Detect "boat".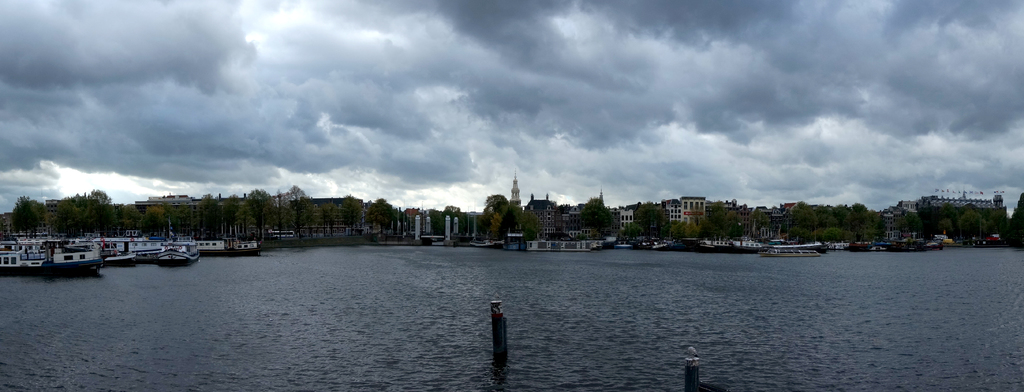
Detected at l=130, t=238, r=163, b=261.
